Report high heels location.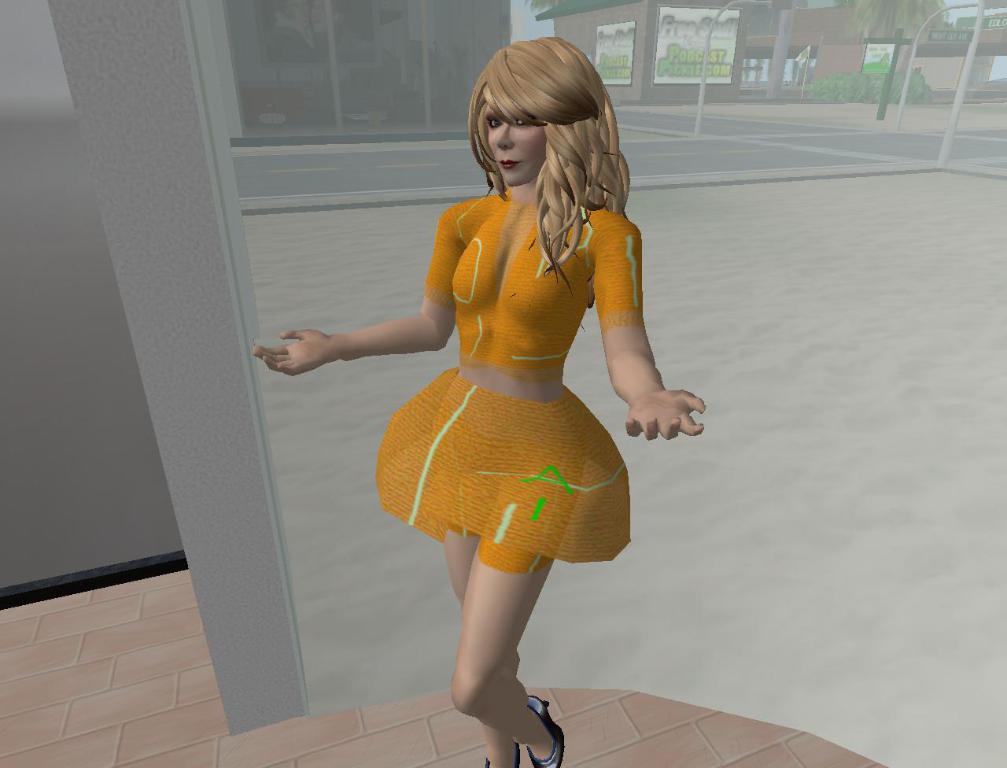
Report: x1=533, y1=696, x2=568, y2=767.
